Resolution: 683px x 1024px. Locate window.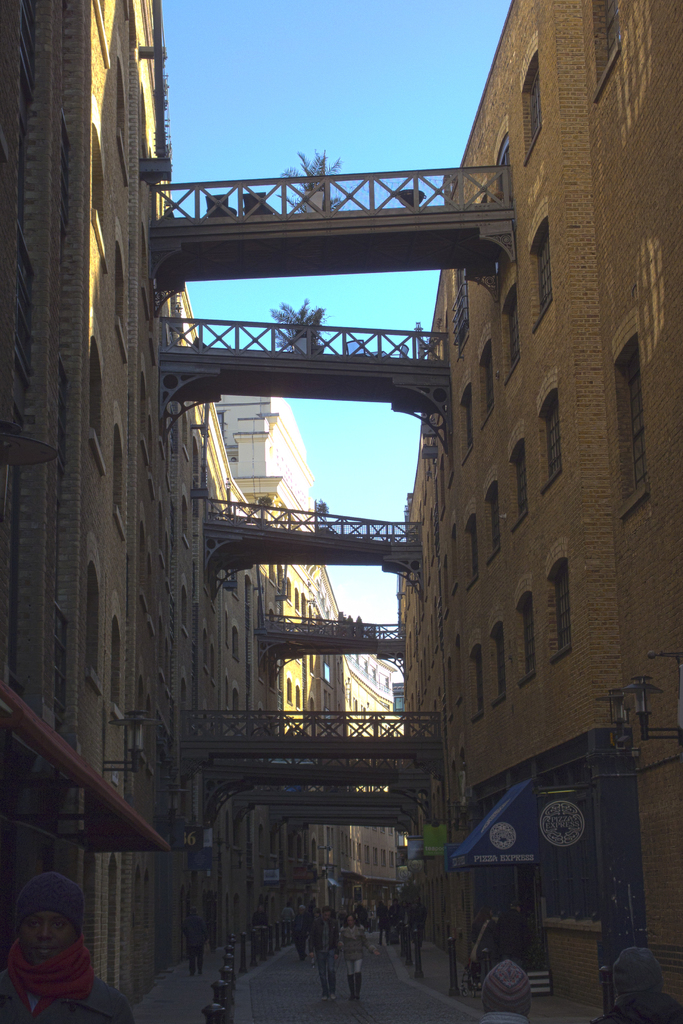
crop(534, 365, 564, 495).
